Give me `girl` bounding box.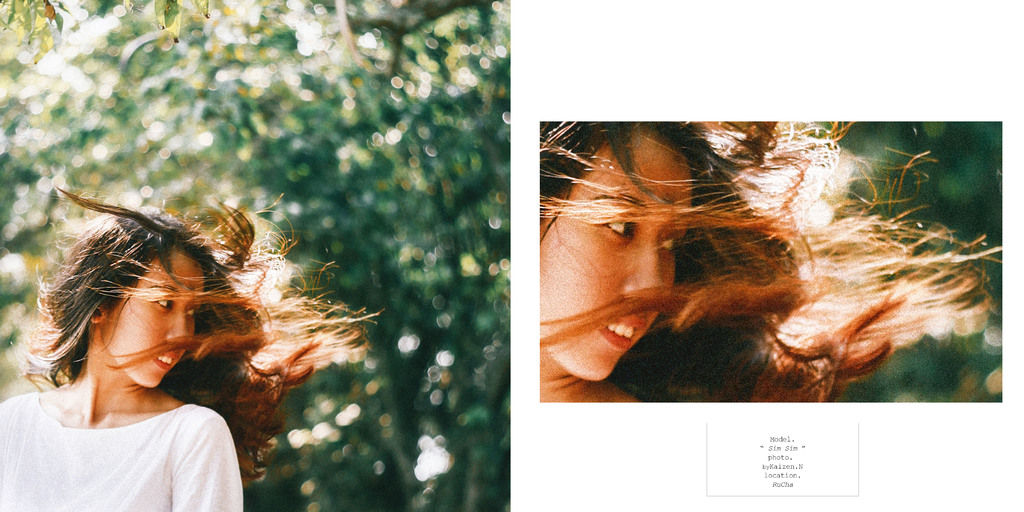
region(0, 179, 381, 511).
